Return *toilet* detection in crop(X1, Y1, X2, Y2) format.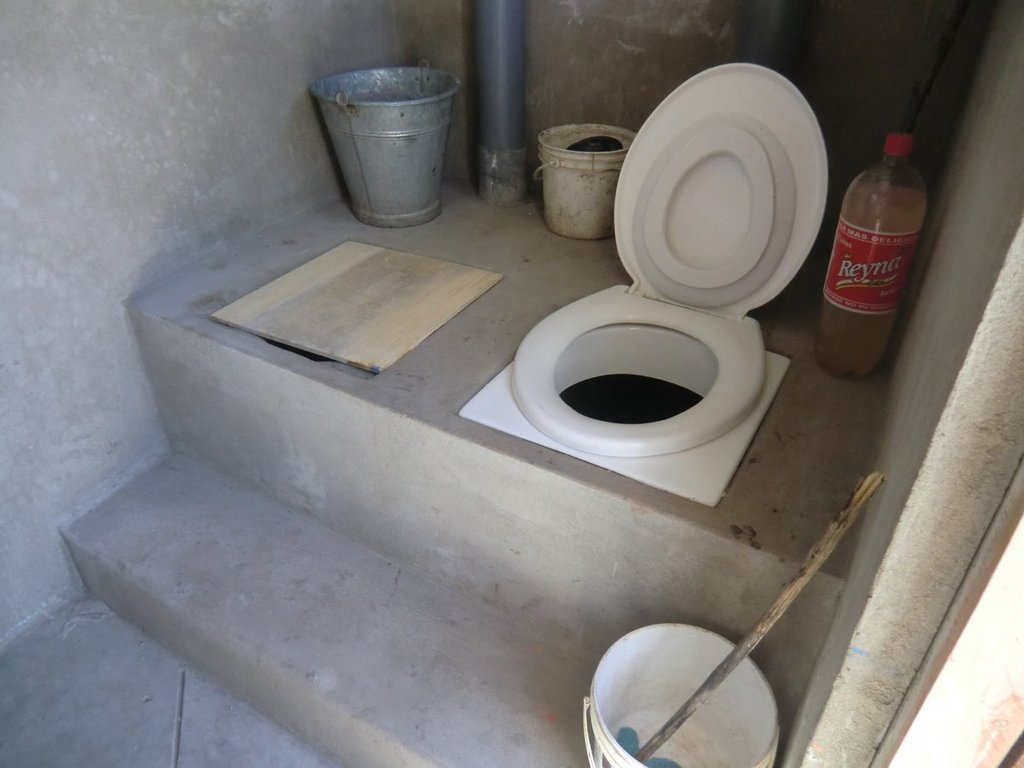
crop(461, 302, 804, 512).
